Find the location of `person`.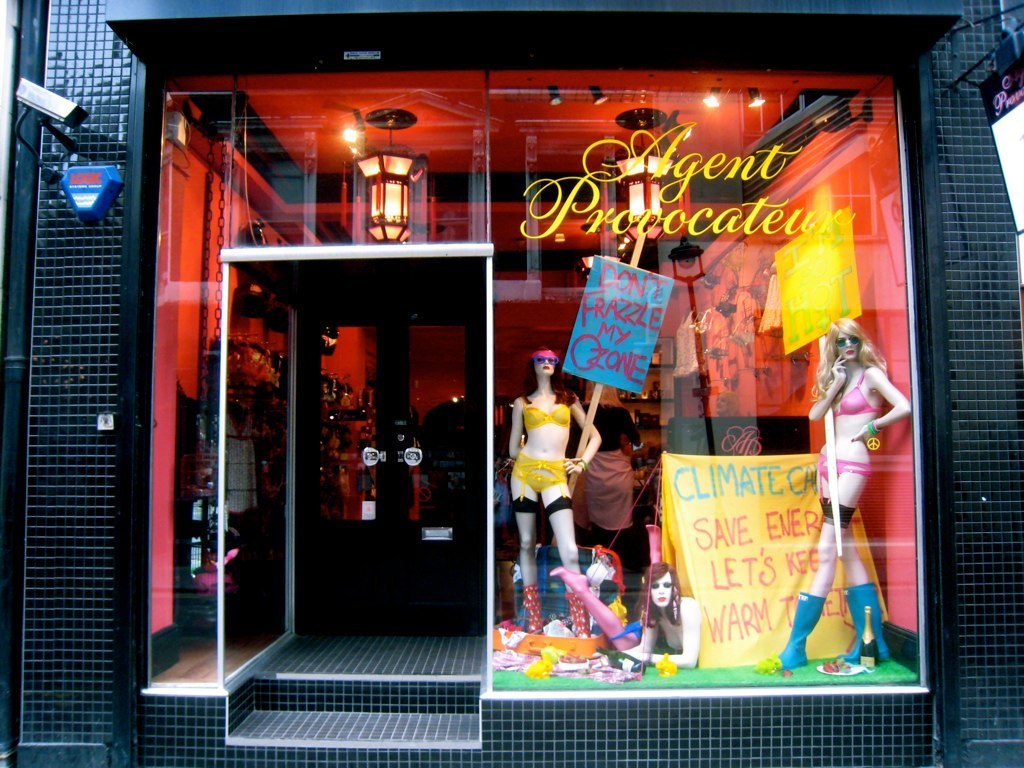
Location: 507:323:594:622.
